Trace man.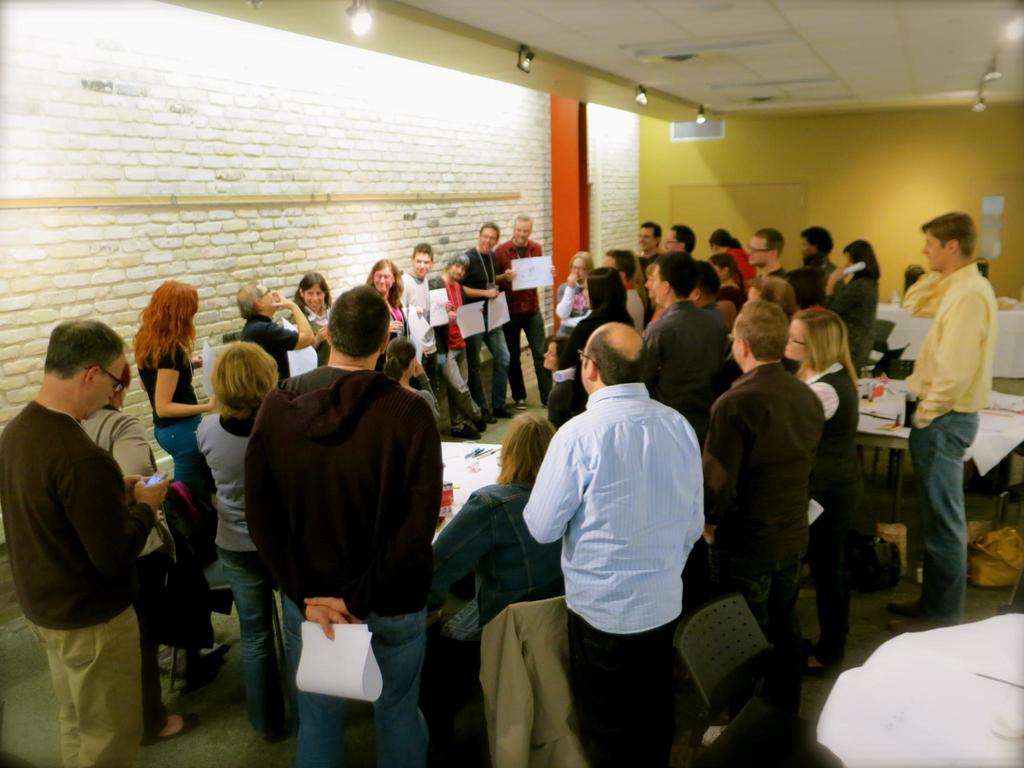
Traced to <region>523, 246, 563, 410</region>.
